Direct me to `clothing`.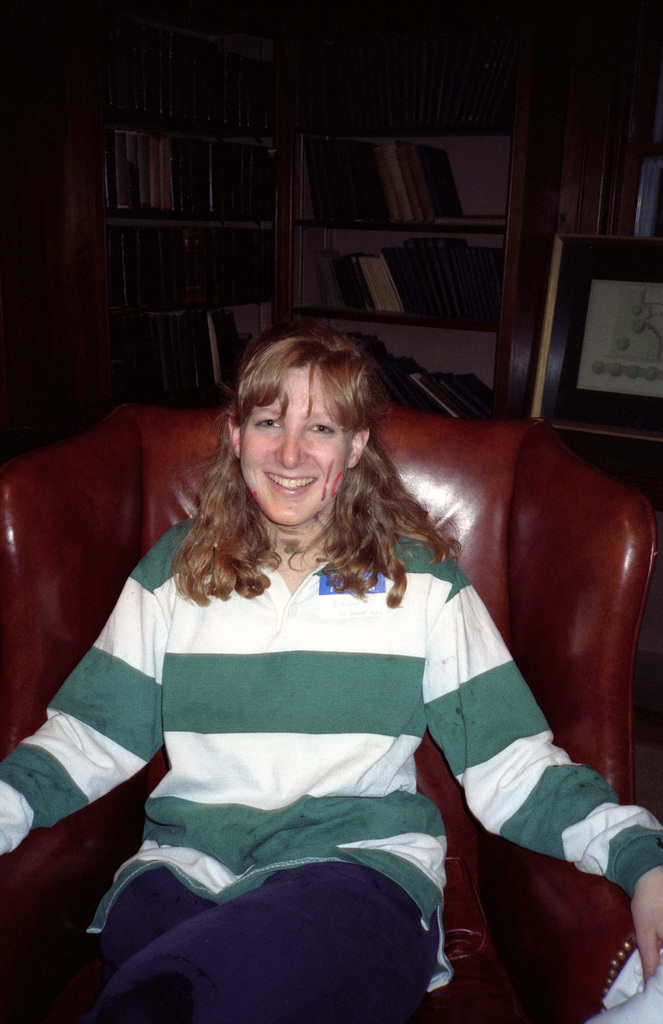
Direction: x1=53, y1=444, x2=589, y2=1011.
